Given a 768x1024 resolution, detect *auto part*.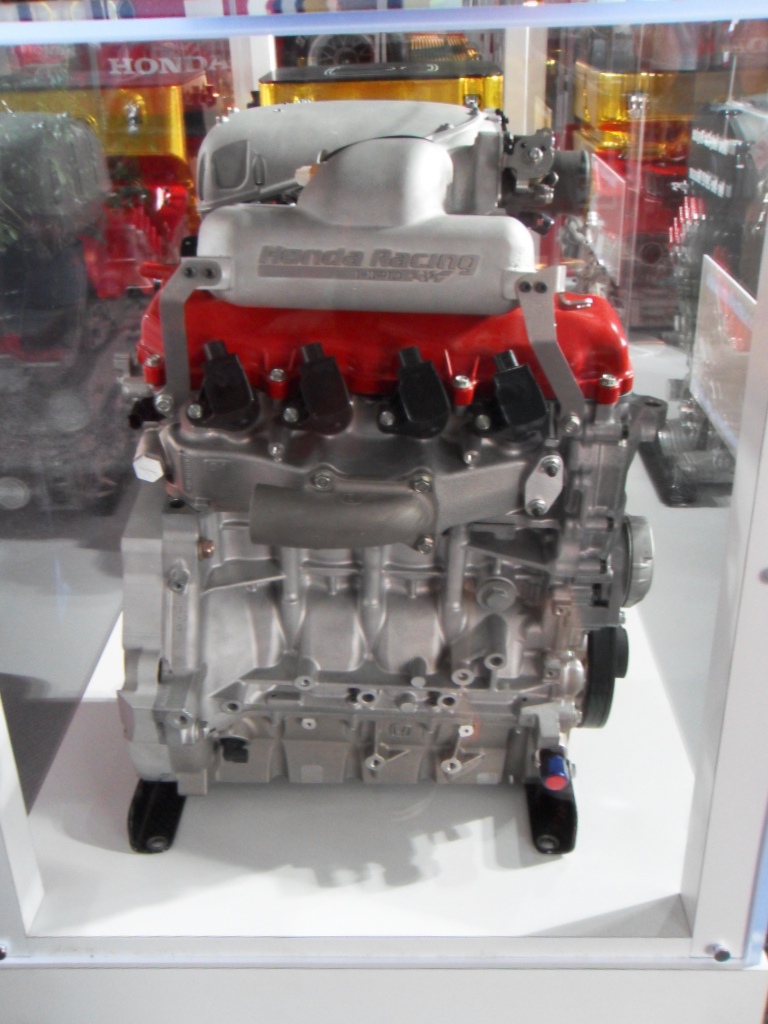
box=[120, 95, 670, 796].
